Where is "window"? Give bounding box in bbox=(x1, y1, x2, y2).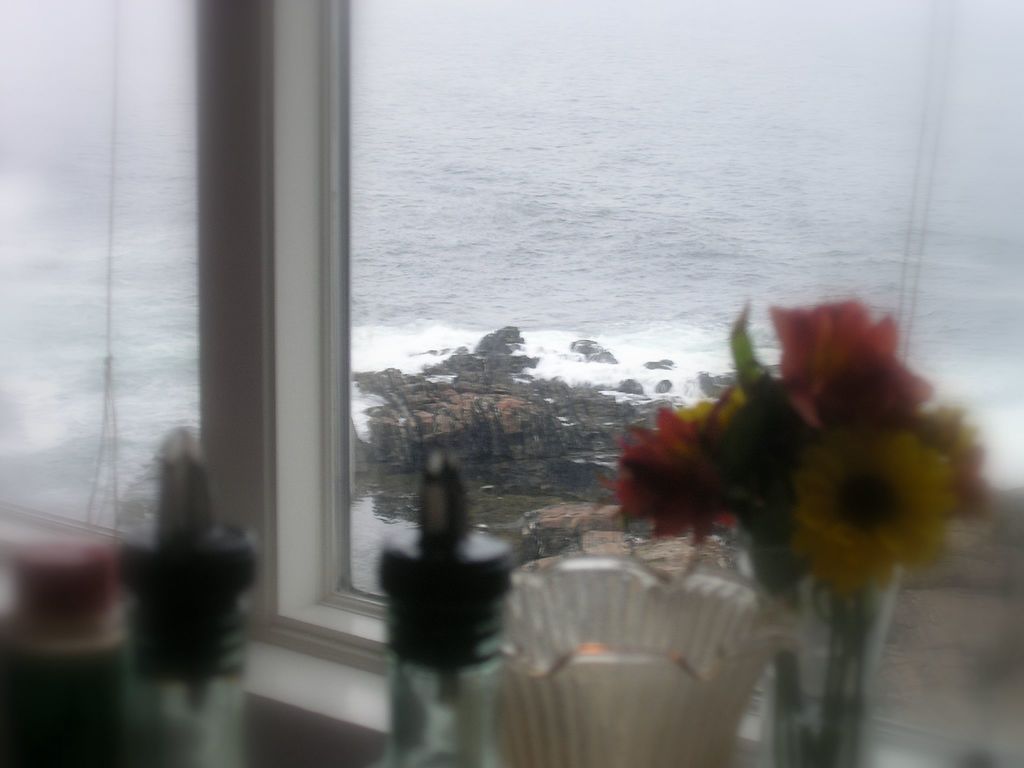
bbox=(0, 0, 1023, 767).
